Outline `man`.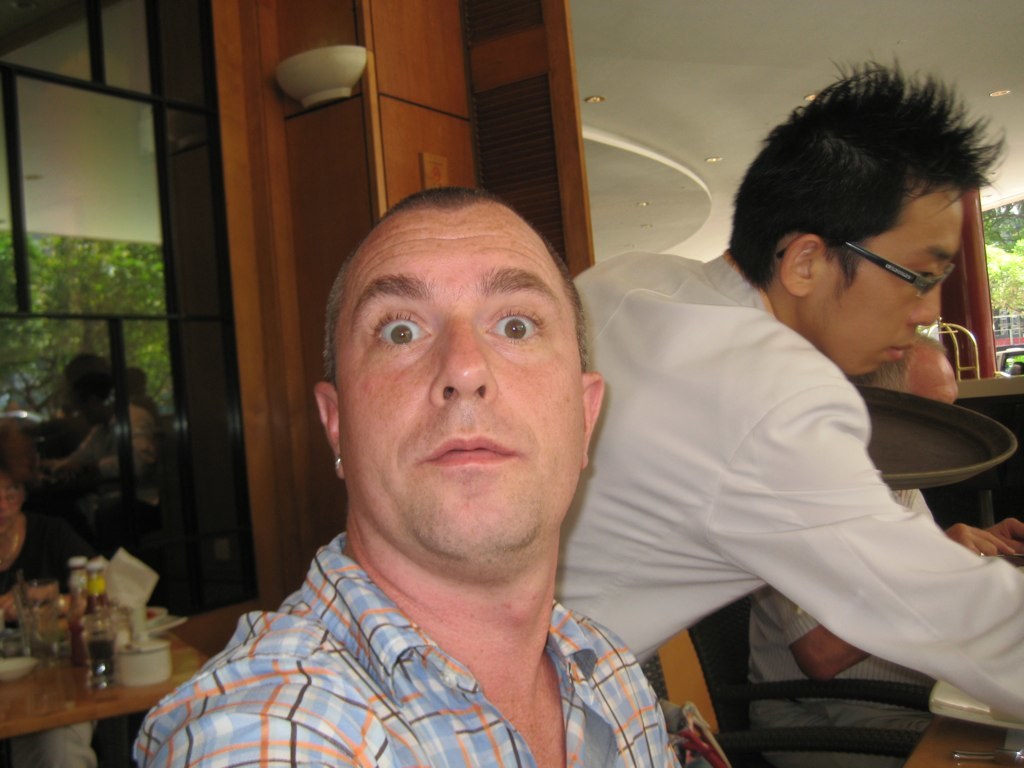
Outline: bbox=(138, 181, 684, 767).
